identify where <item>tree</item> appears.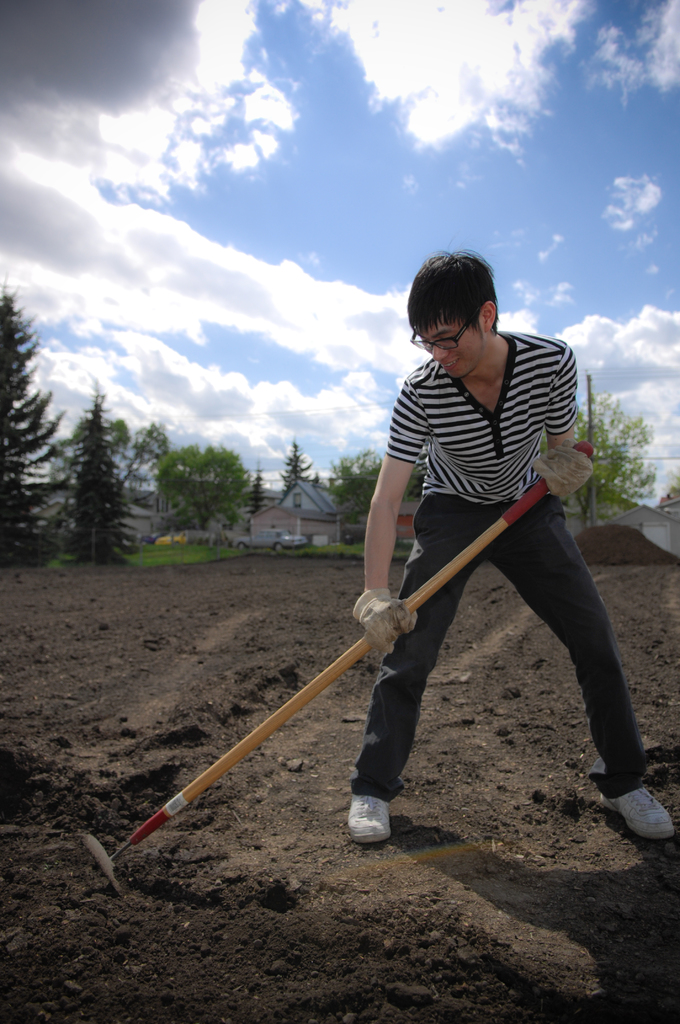
Appears at {"left": 40, "top": 392, "right": 130, "bottom": 567}.
